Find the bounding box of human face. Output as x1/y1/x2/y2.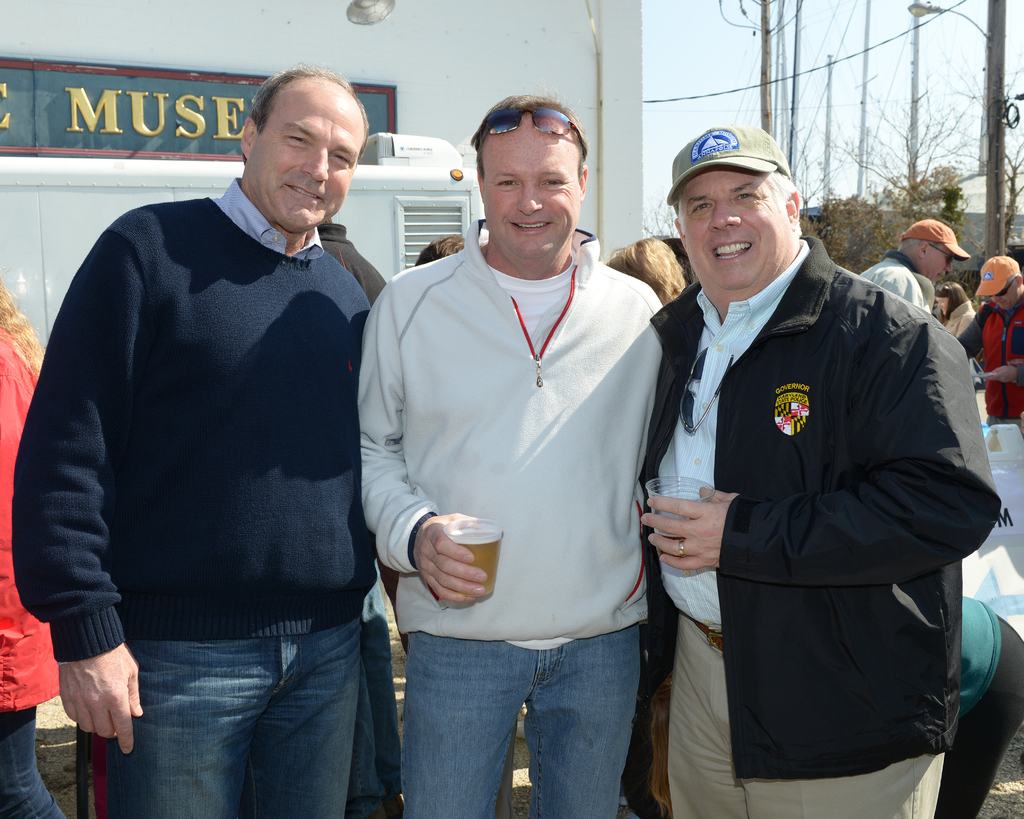
481/113/586/259.
